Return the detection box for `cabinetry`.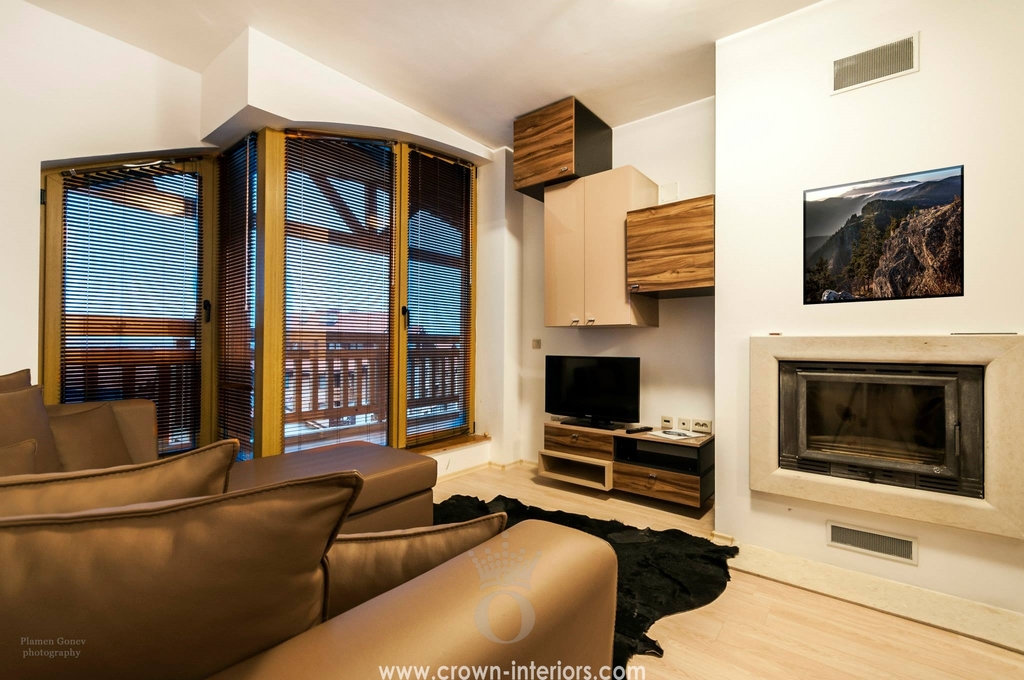
537/425/621/498.
